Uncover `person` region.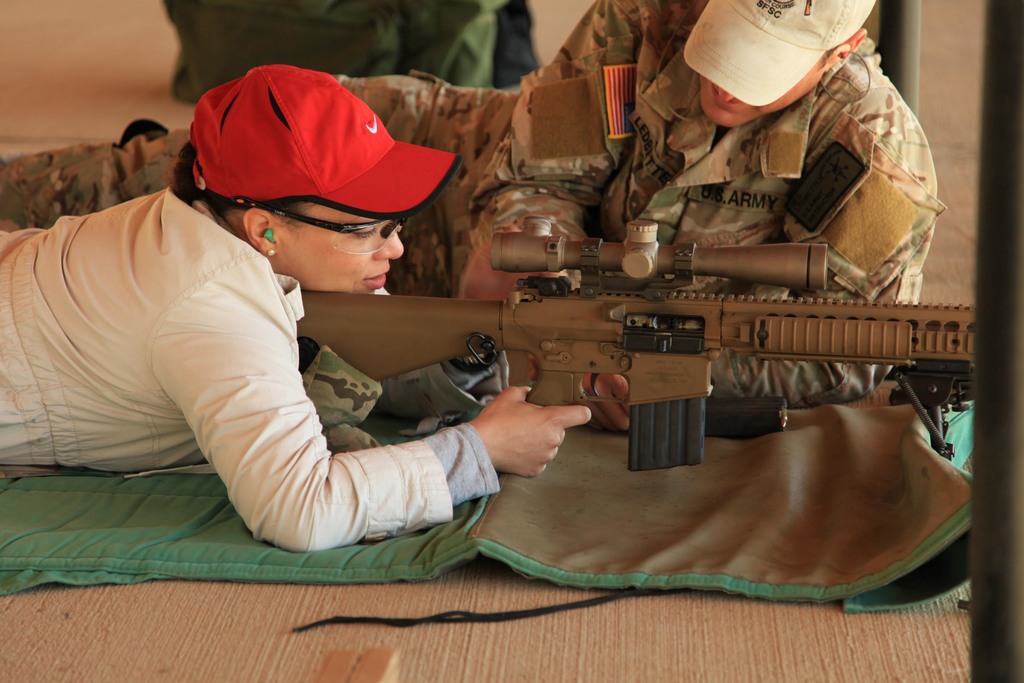
Uncovered: box(0, 58, 594, 550).
